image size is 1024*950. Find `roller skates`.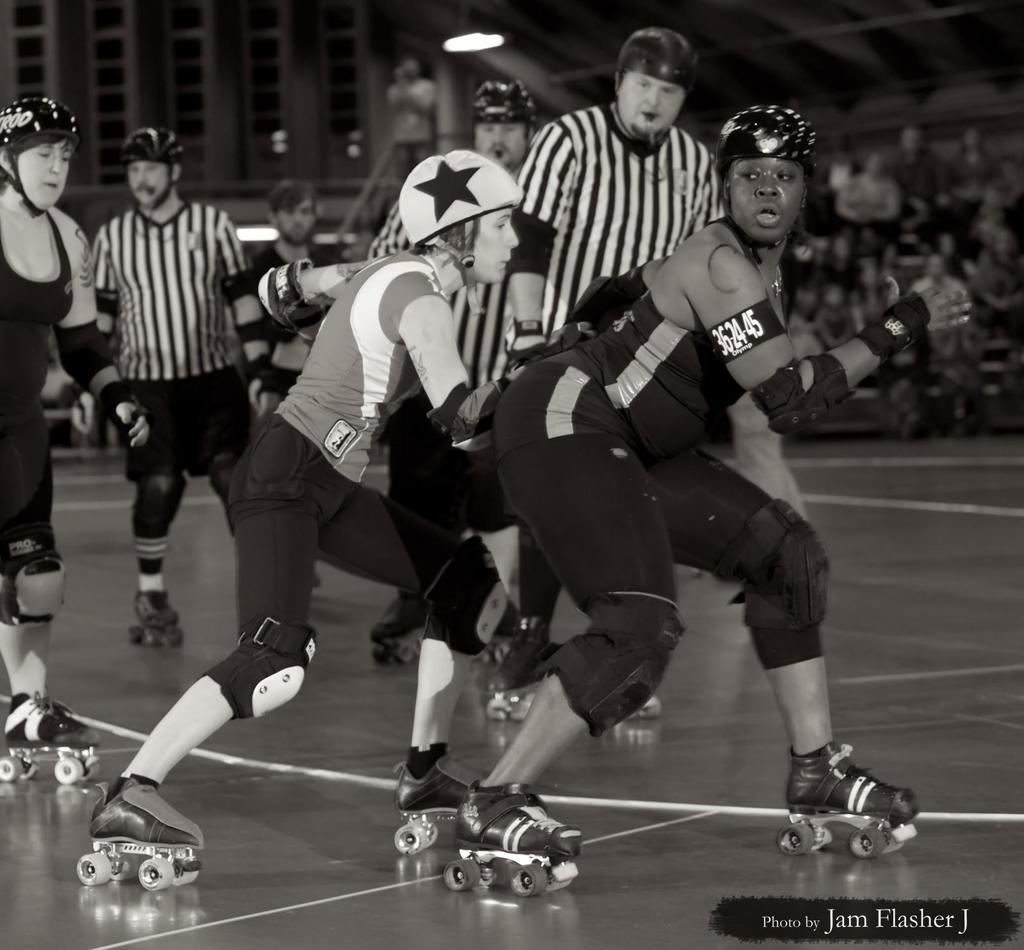
0/689/103/783.
